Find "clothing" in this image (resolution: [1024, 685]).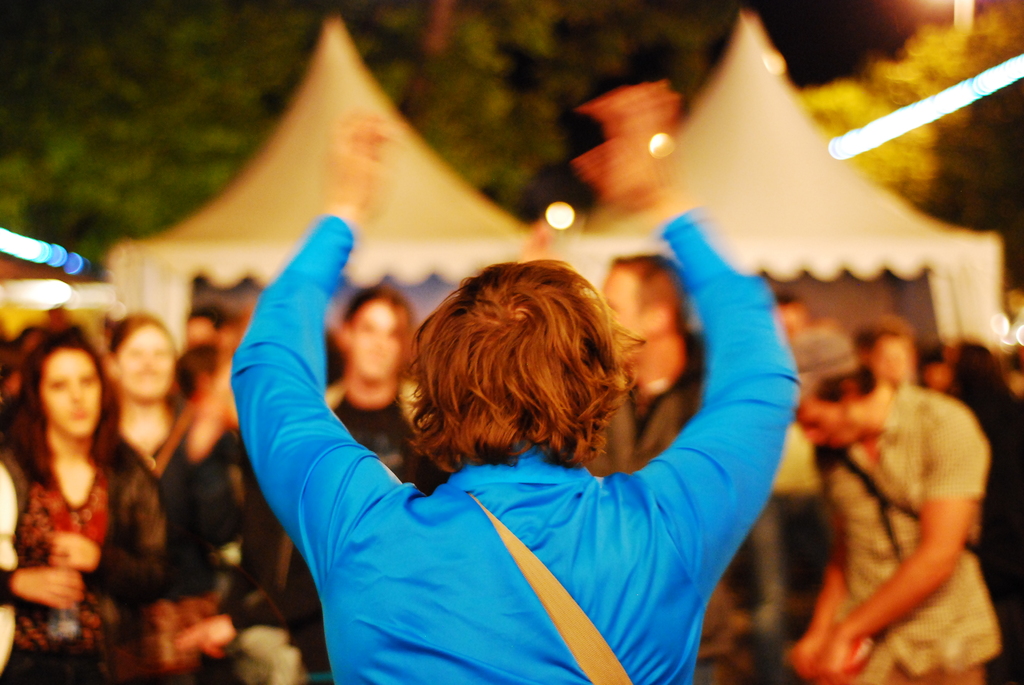
bbox=(812, 388, 1016, 684).
